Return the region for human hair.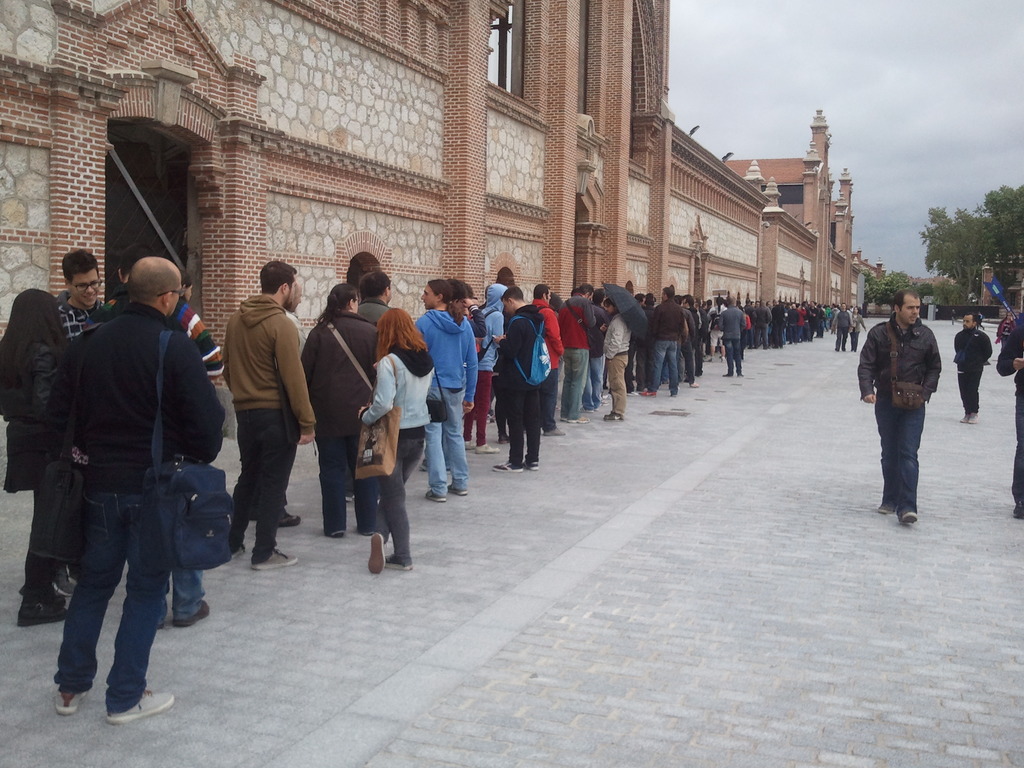
pyautogui.locateOnScreen(347, 250, 380, 287).
